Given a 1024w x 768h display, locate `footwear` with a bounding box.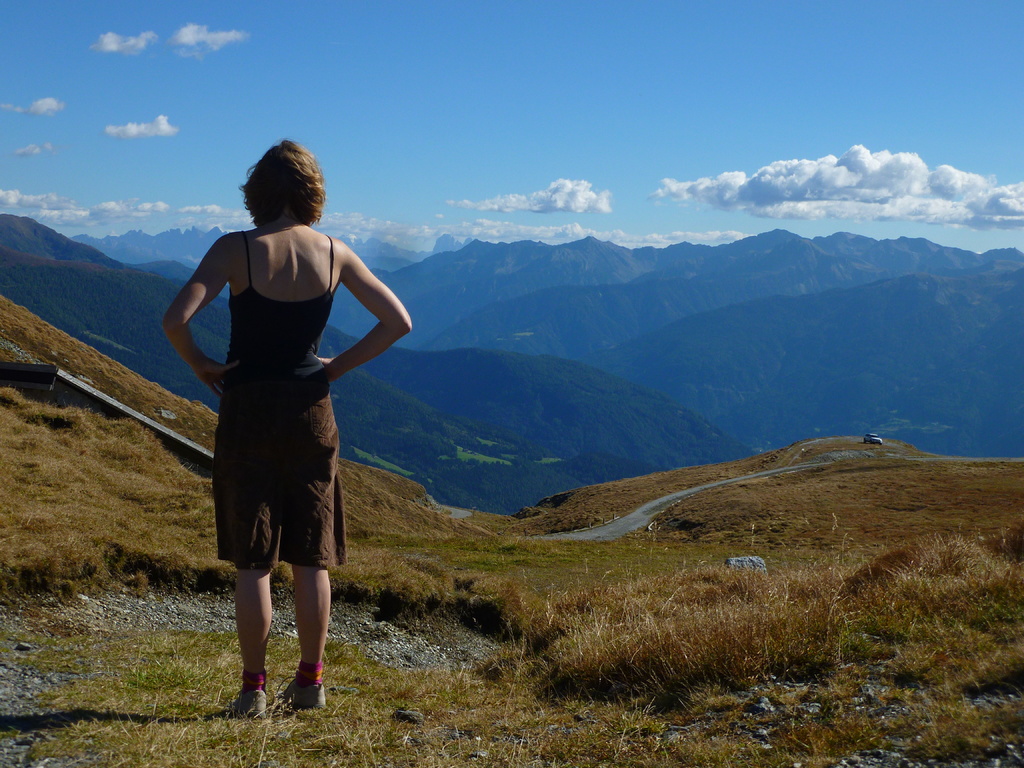
Located: Rect(275, 679, 326, 710).
